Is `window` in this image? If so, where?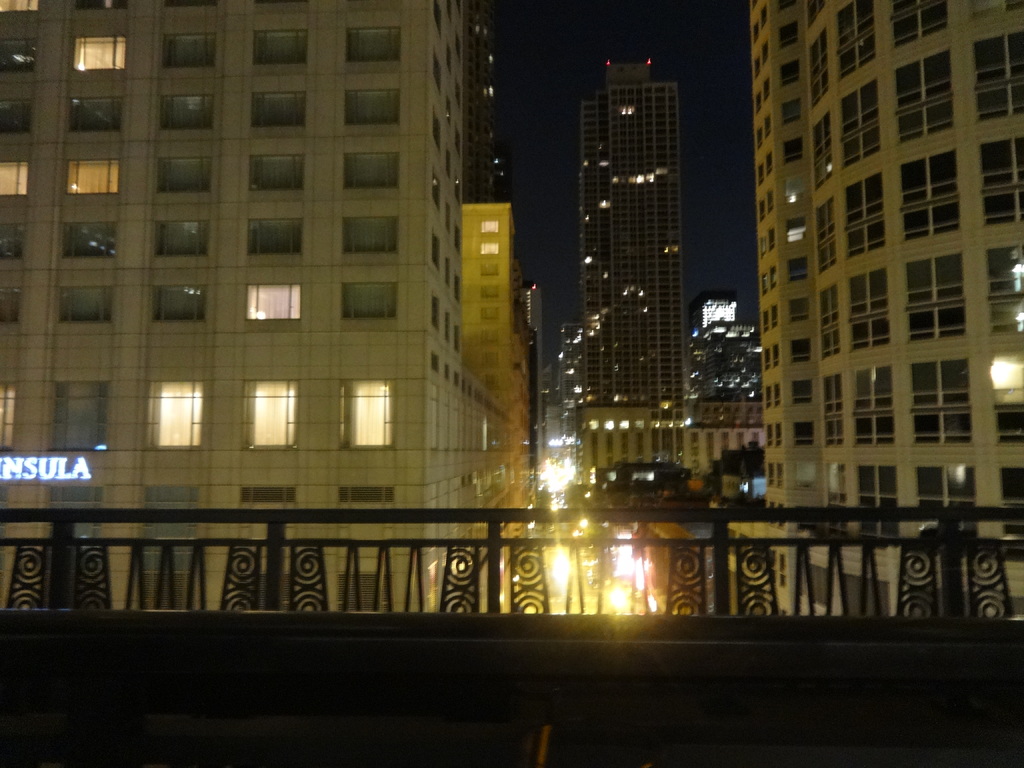
Yes, at bbox=(769, 265, 779, 287).
